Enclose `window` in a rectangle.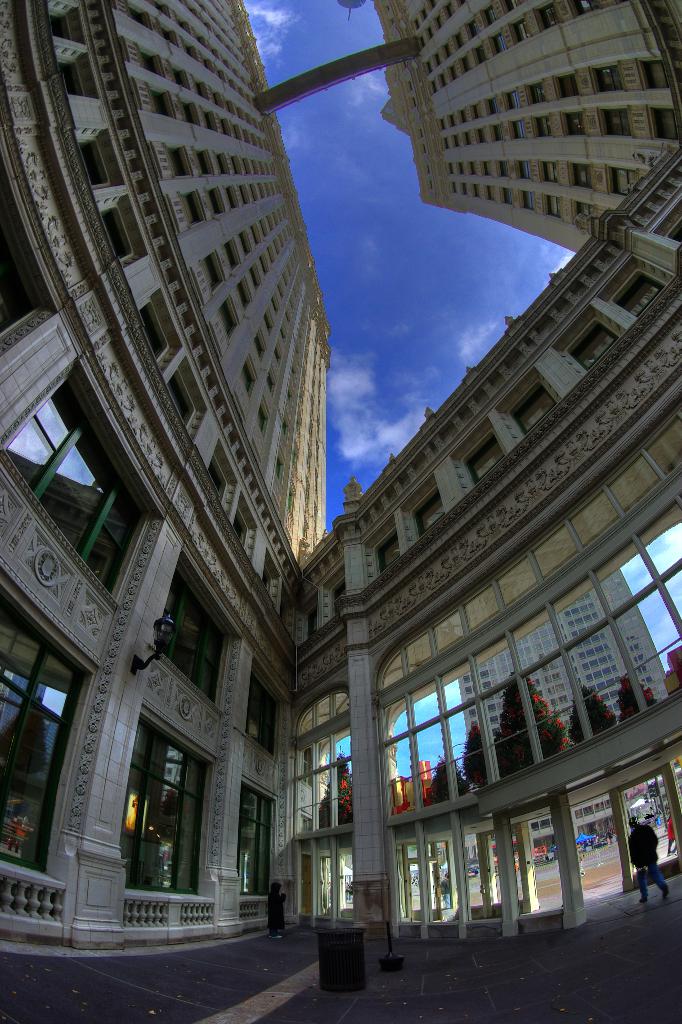
{"left": 201, "top": 447, "right": 238, "bottom": 519}.
